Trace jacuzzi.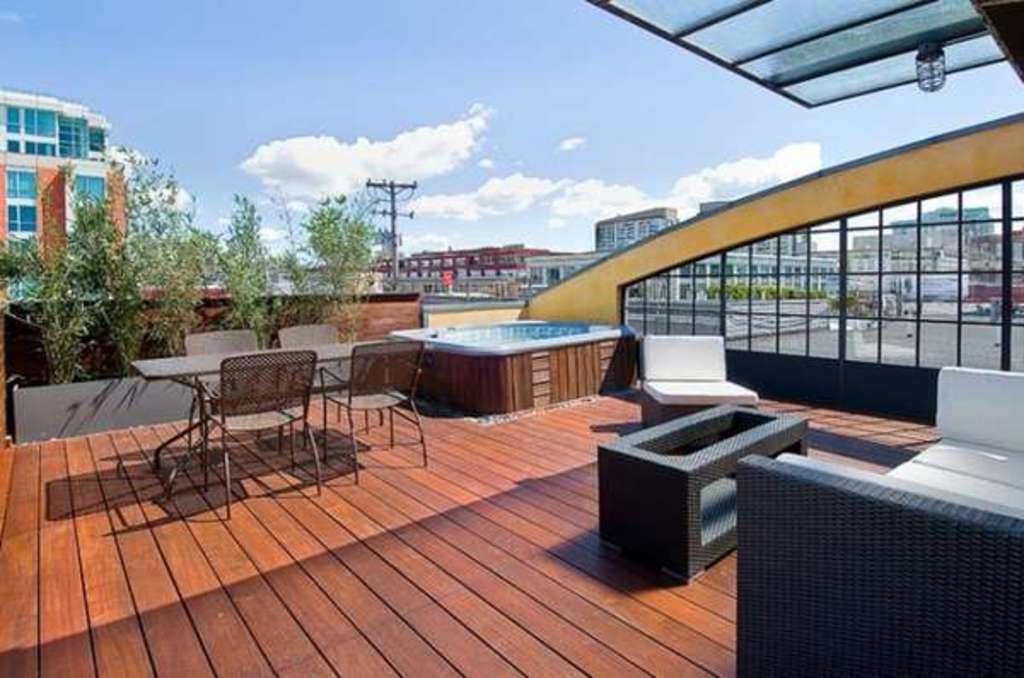
Traced to BBox(387, 314, 635, 415).
